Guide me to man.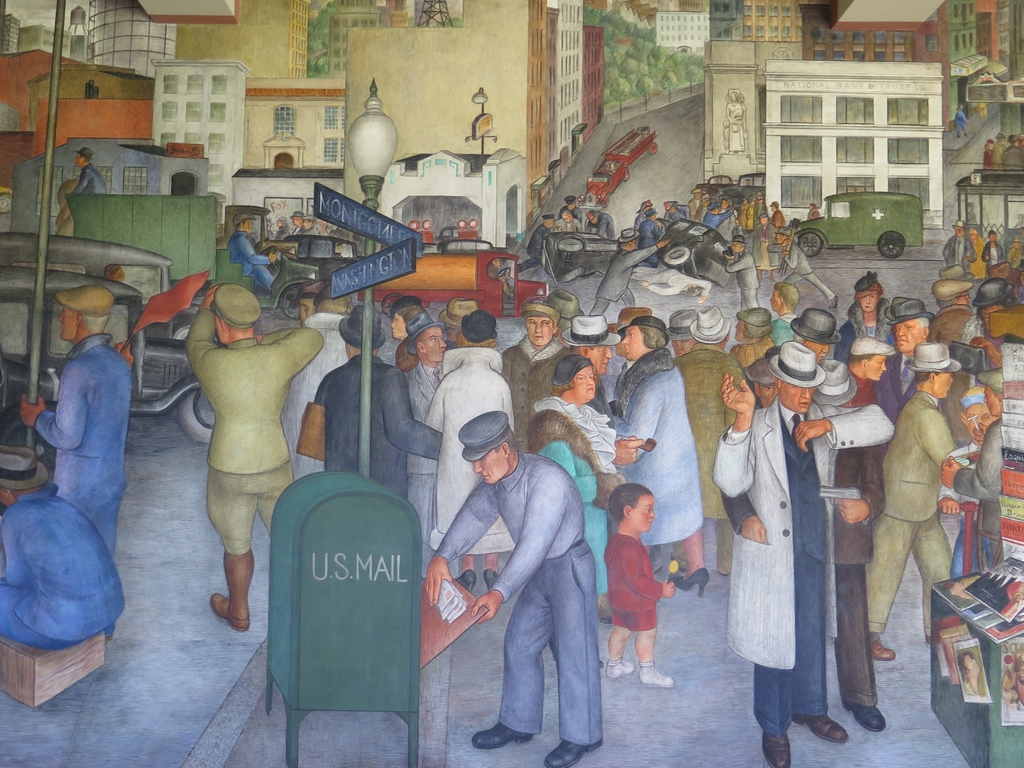
Guidance: 629,265,707,302.
